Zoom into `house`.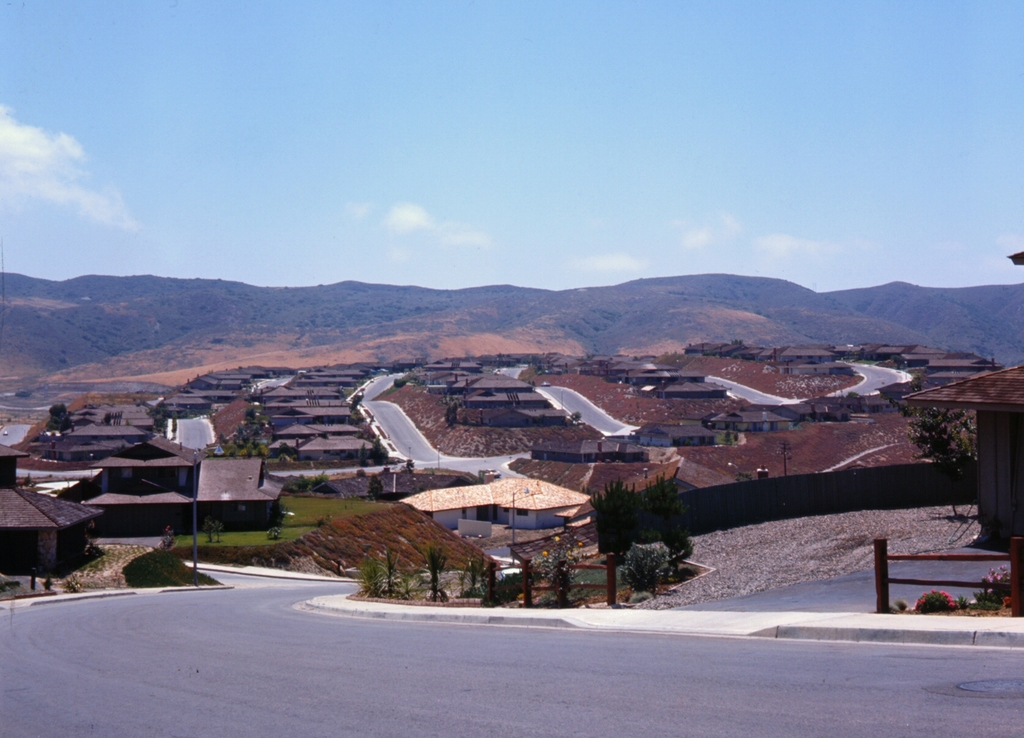
Zoom target: {"left": 629, "top": 362, "right": 725, "bottom": 408}.
